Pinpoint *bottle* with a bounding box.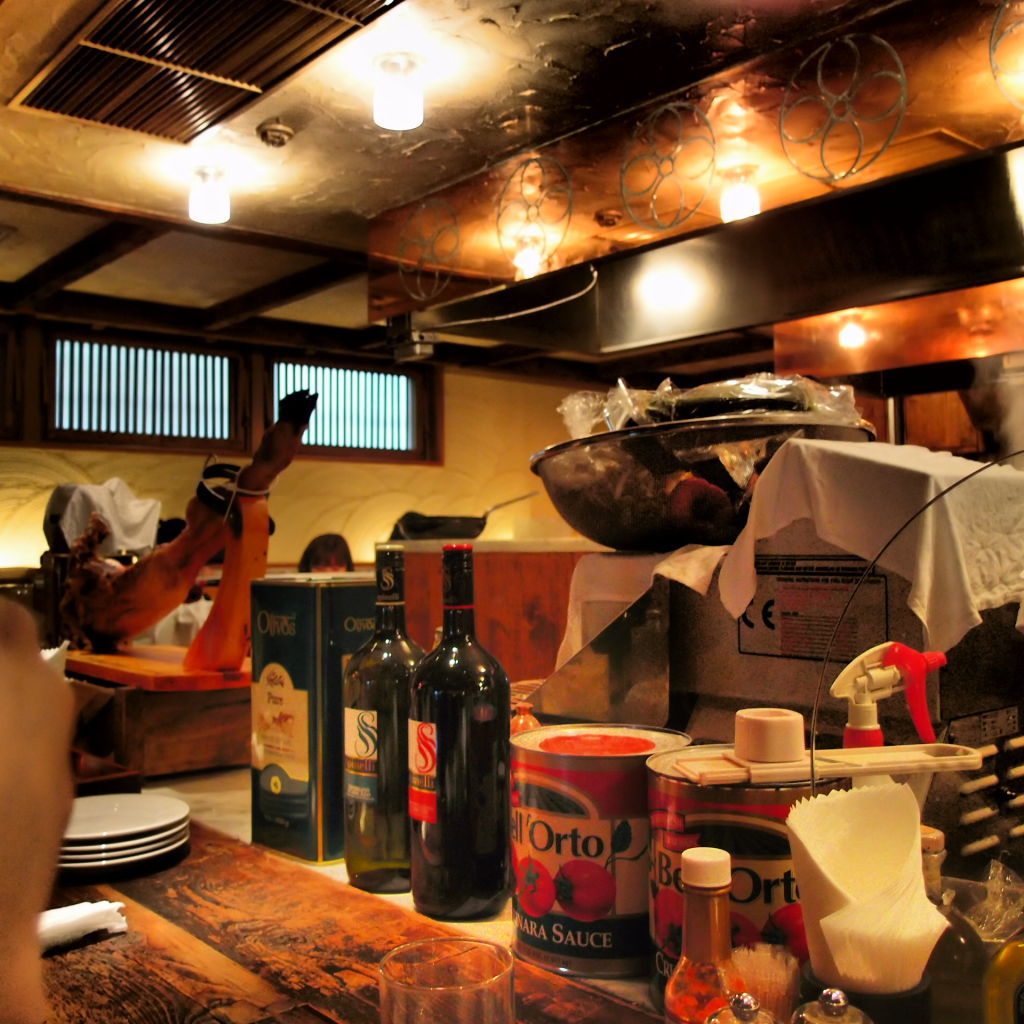
region(378, 582, 512, 914).
